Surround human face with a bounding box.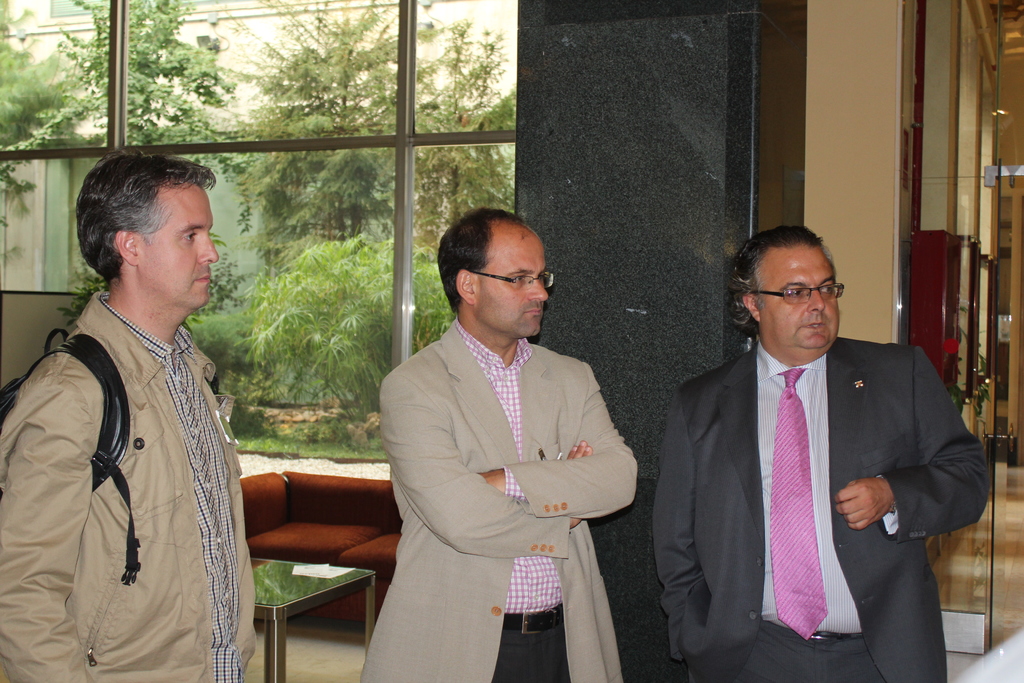
box(478, 240, 548, 337).
